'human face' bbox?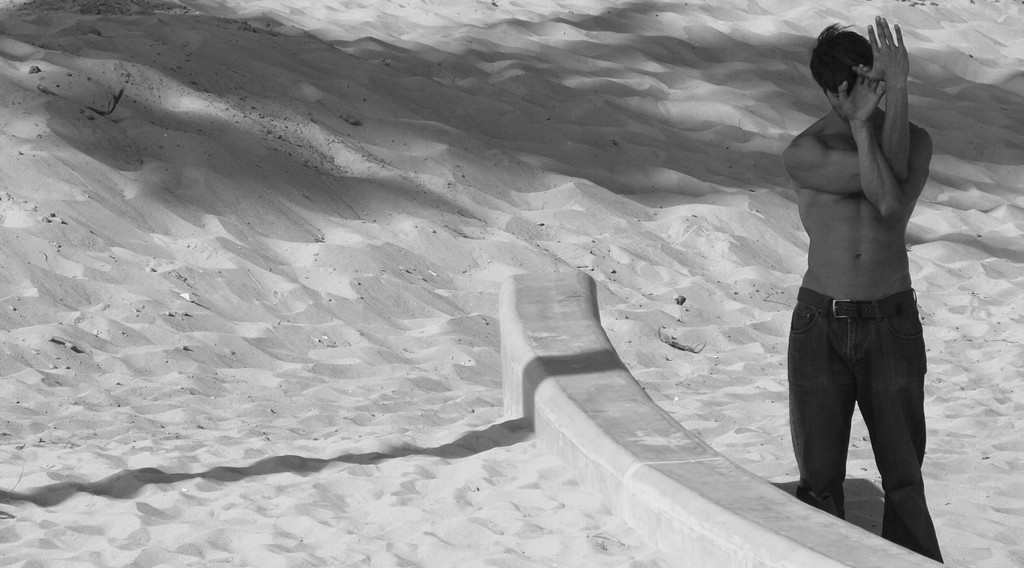
826:90:848:123
